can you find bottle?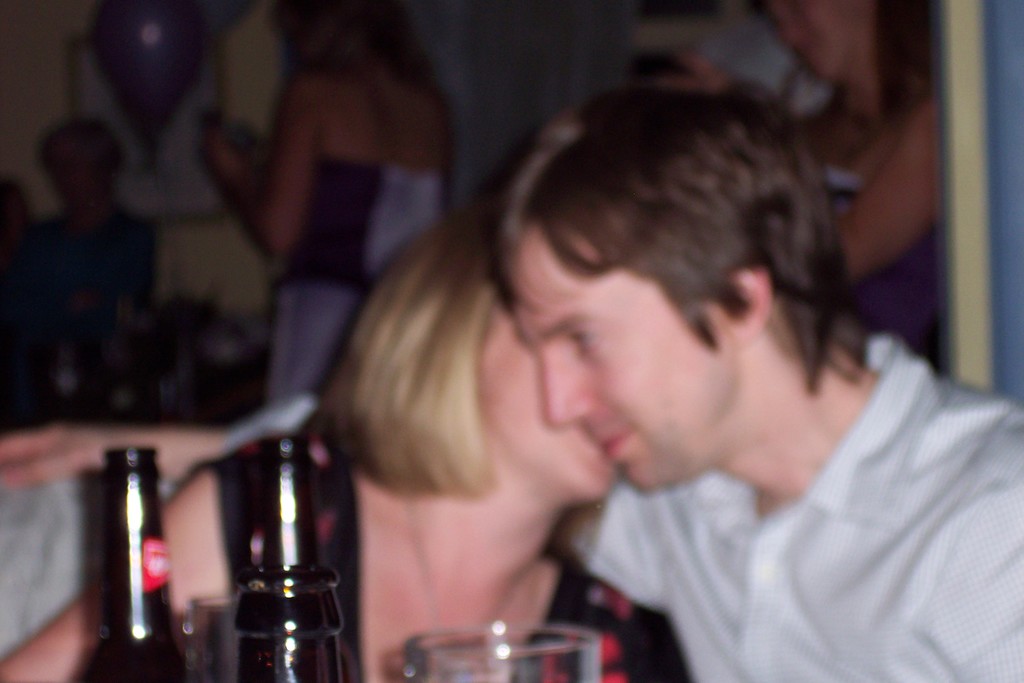
Yes, bounding box: 218:461:338:680.
